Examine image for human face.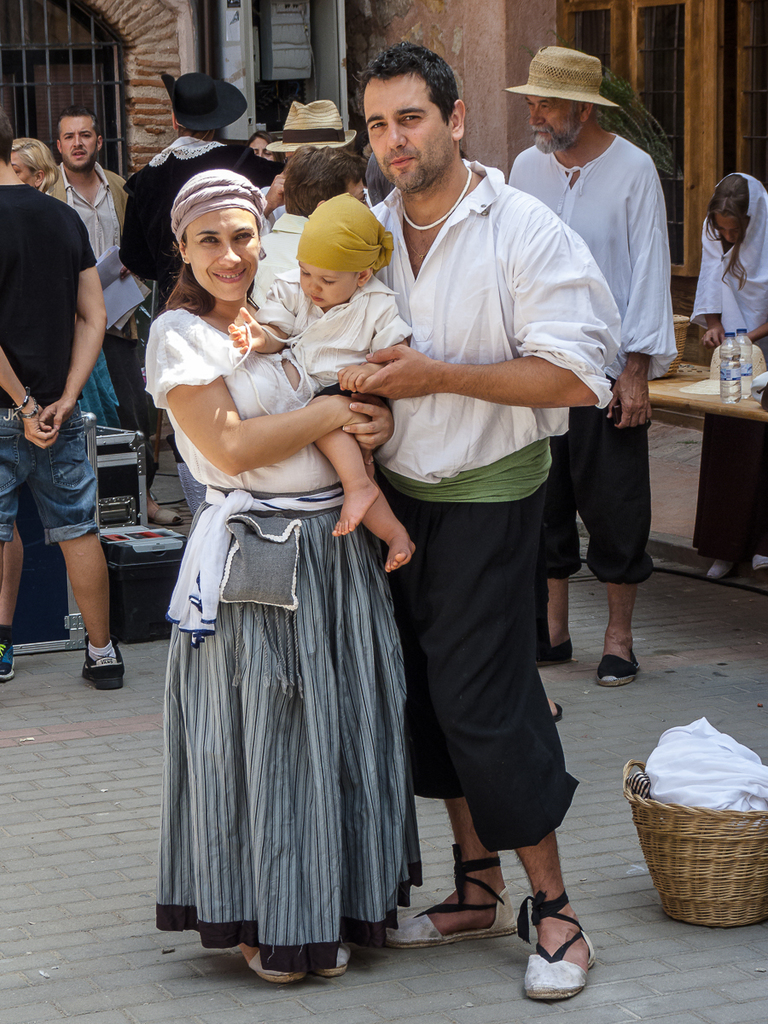
Examination result: 298 266 358 309.
